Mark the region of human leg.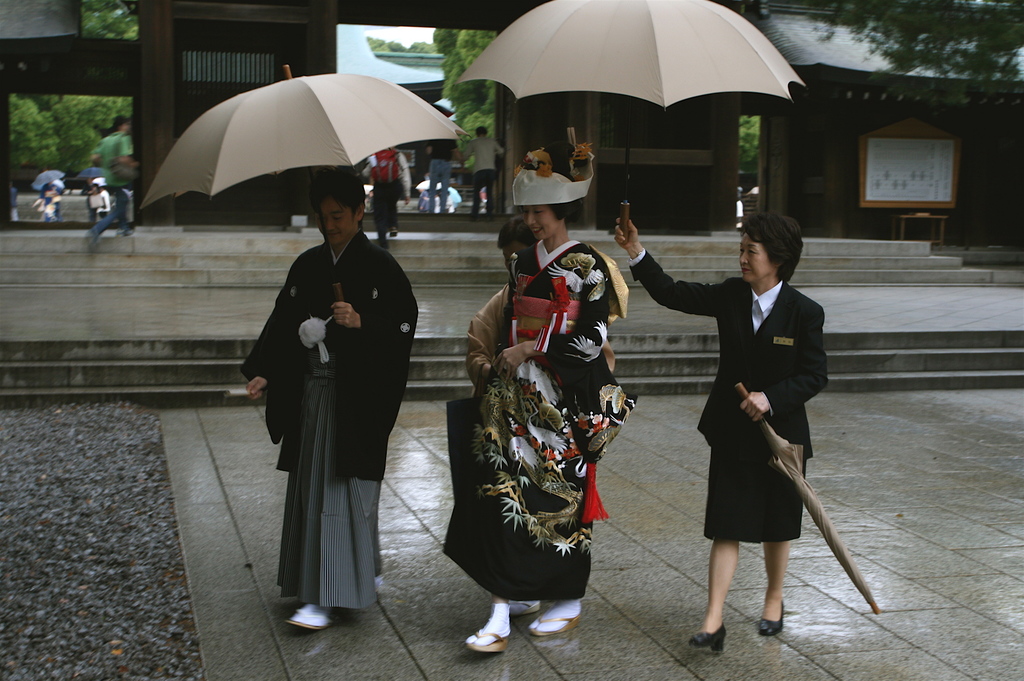
Region: {"x1": 373, "y1": 180, "x2": 386, "y2": 246}.
